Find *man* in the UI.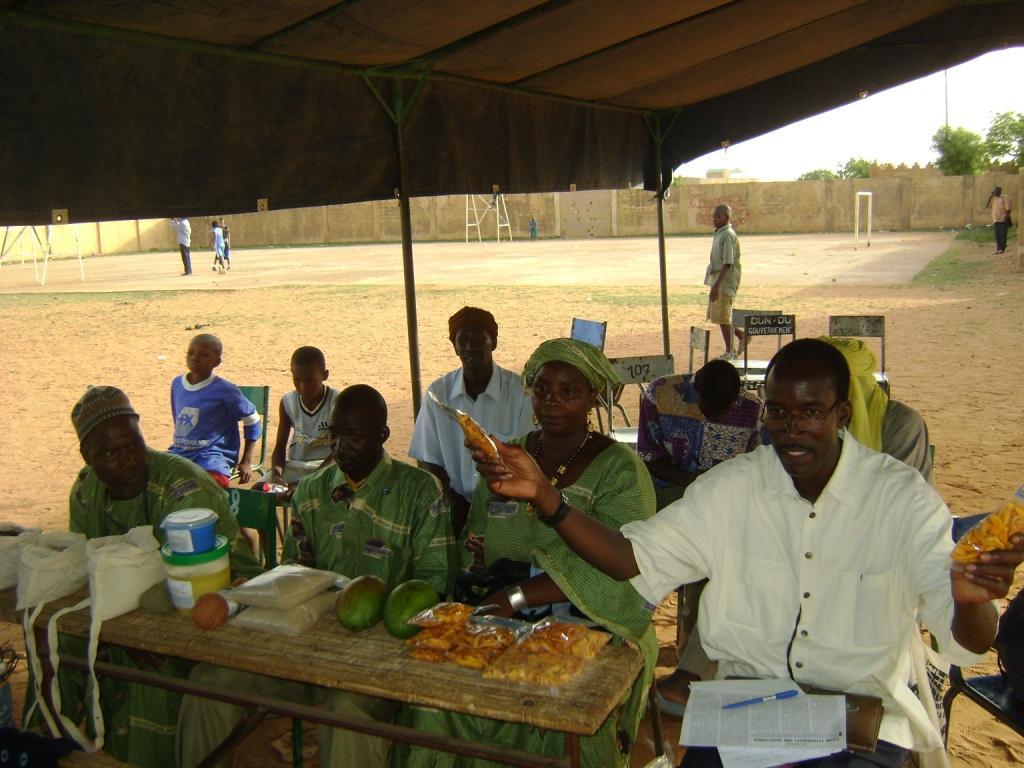
UI element at [left=984, top=184, right=1011, bottom=250].
